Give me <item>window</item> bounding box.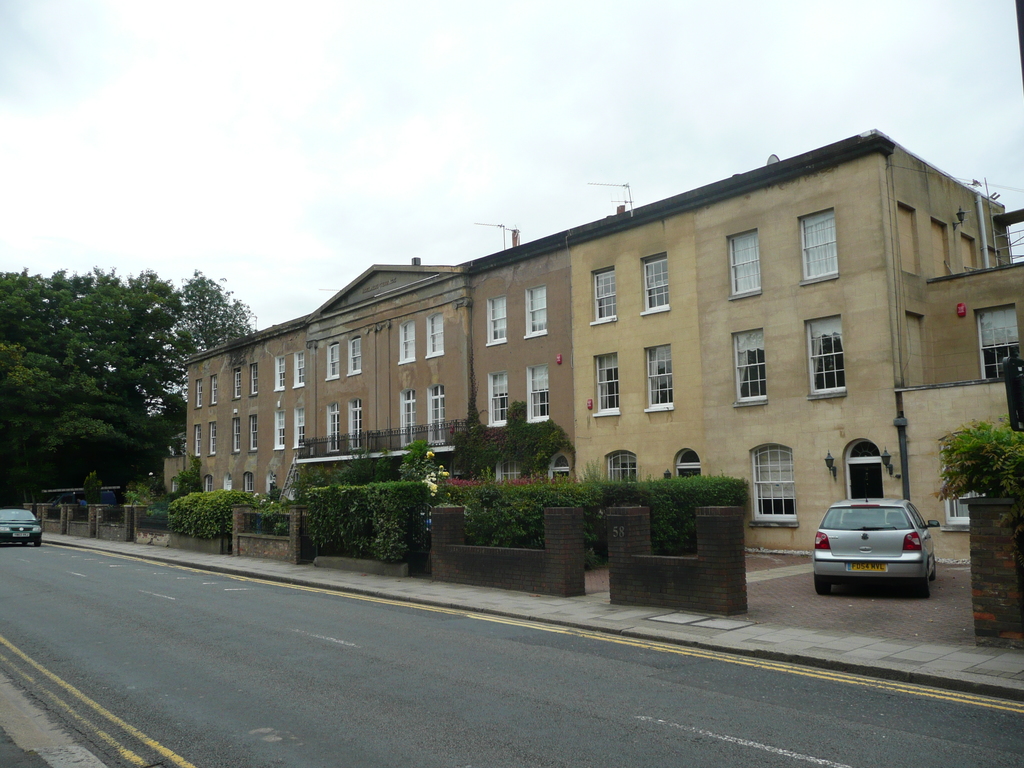
box=[349, 401, 362, 449].
